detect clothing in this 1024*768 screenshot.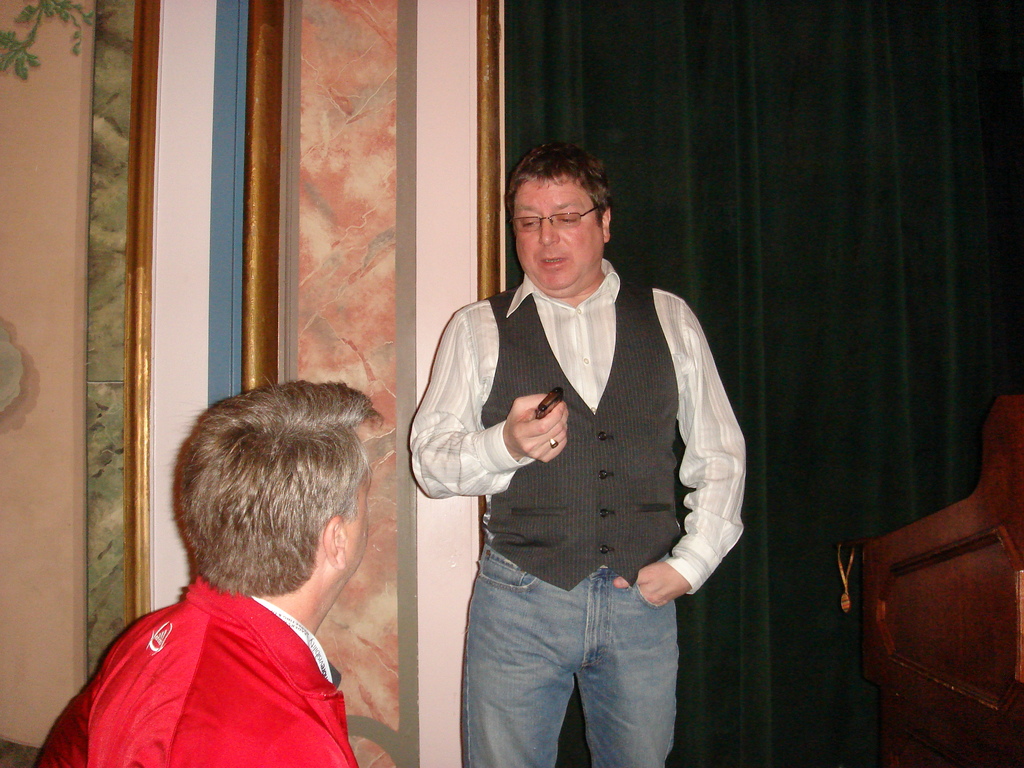
Detection: (x1=69, y1=579, x2=353, y2=752).
